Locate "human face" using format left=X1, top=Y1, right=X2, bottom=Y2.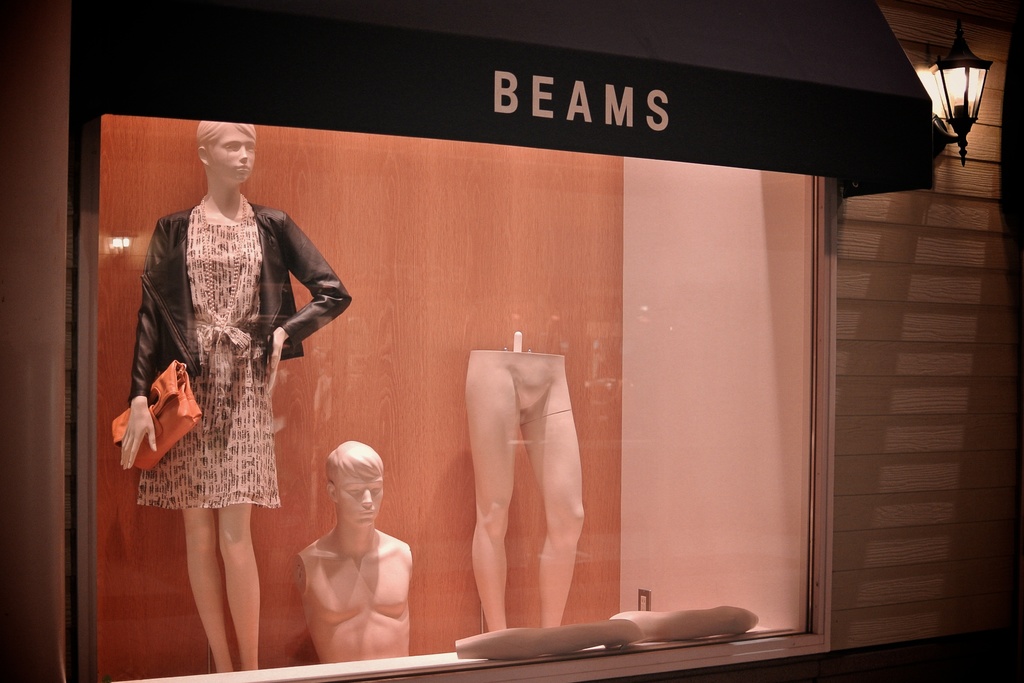
left=211, top=130, right=253, bottom=181.
